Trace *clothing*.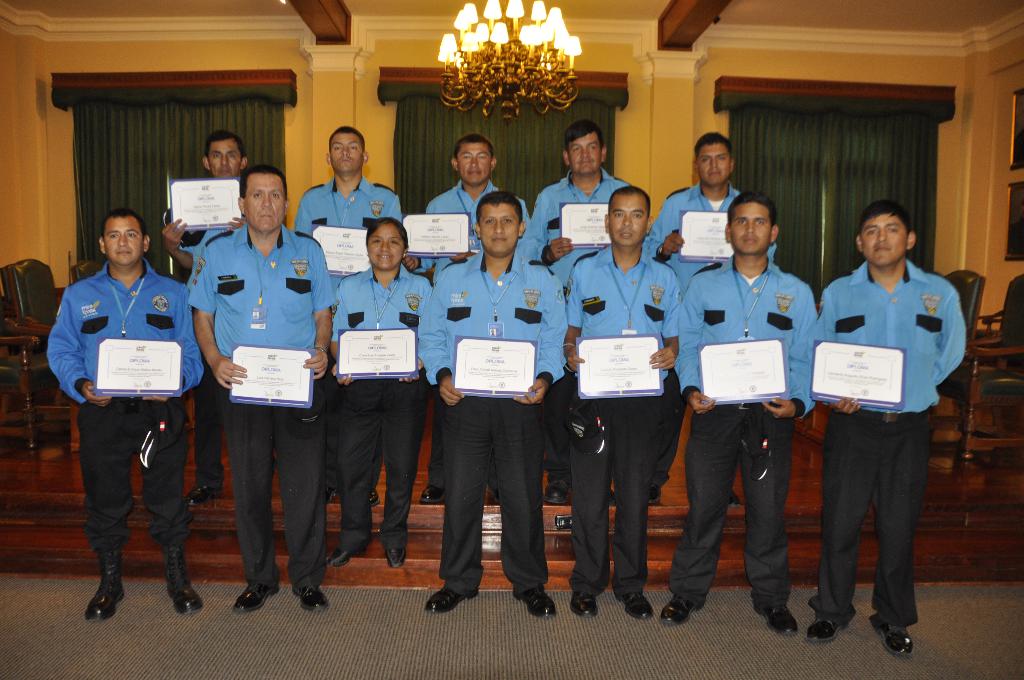
Traced to locate(415, 181, 527, 251).
